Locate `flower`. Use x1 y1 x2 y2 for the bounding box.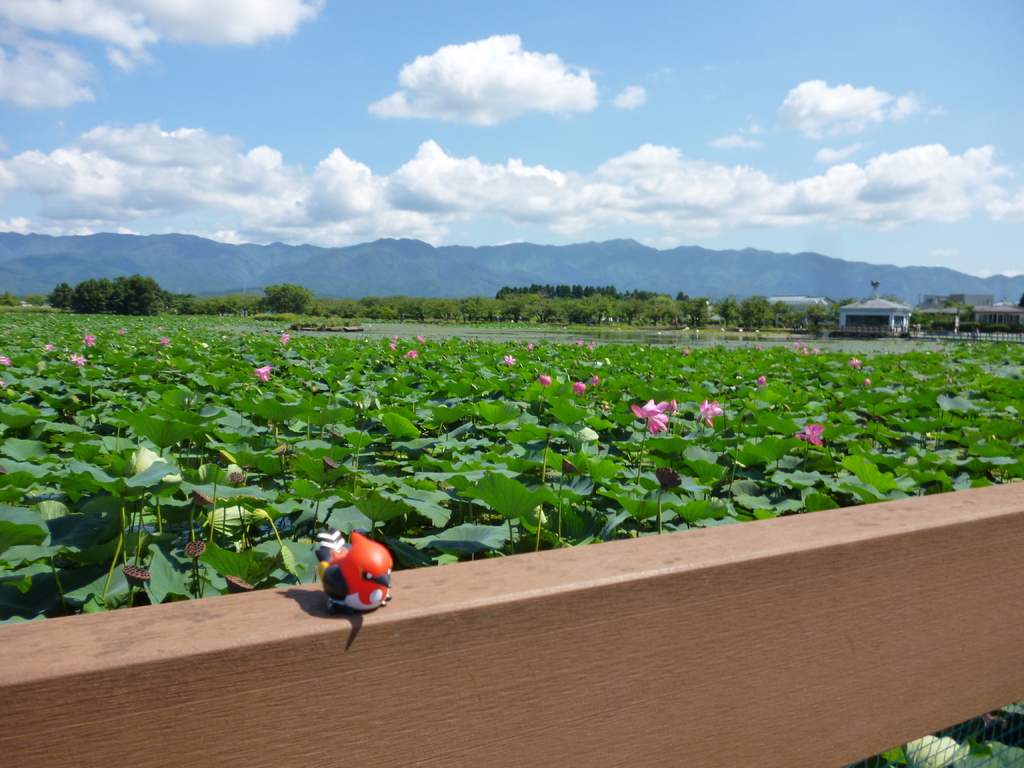
847 358 864 371.
